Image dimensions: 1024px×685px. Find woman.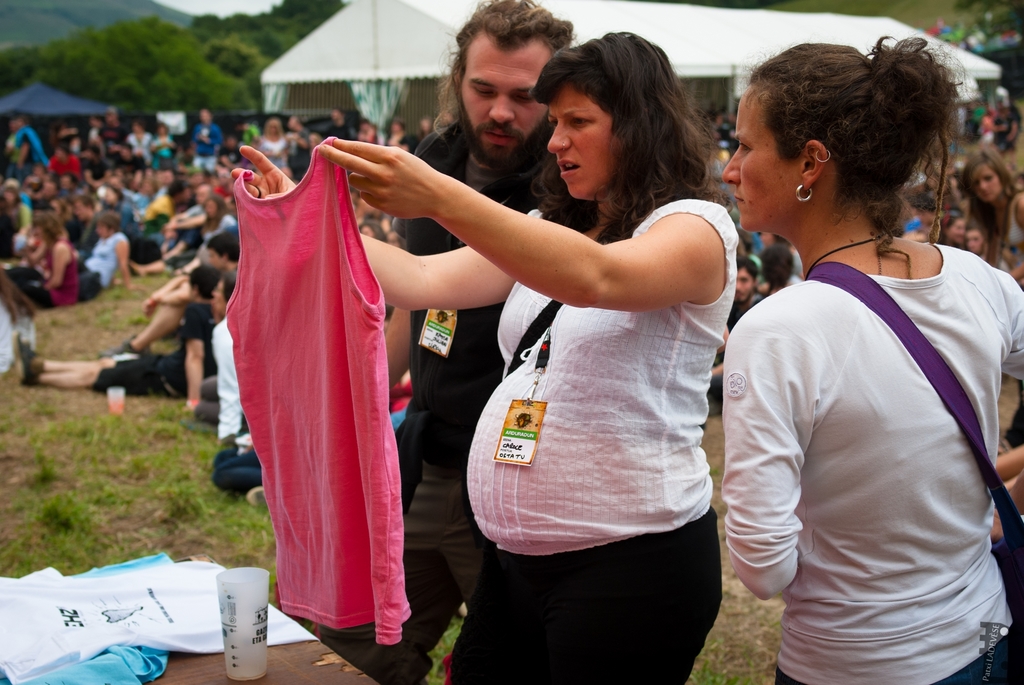
left=13, top=216, right=75, bottom=316.
